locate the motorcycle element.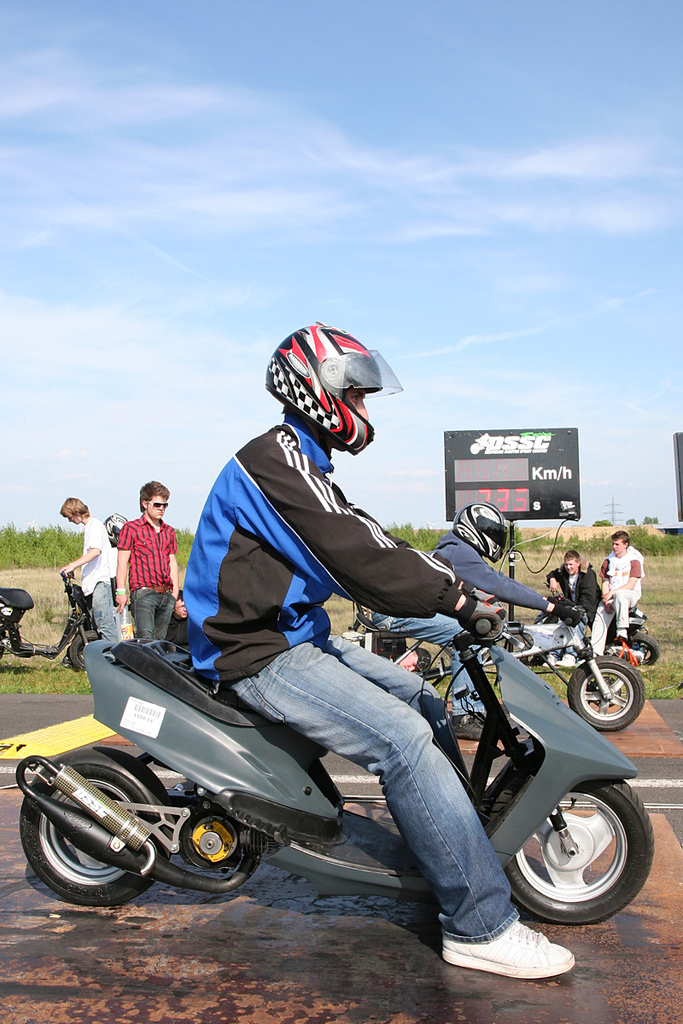
Element bbox: region(610, 606, 655, 666).
